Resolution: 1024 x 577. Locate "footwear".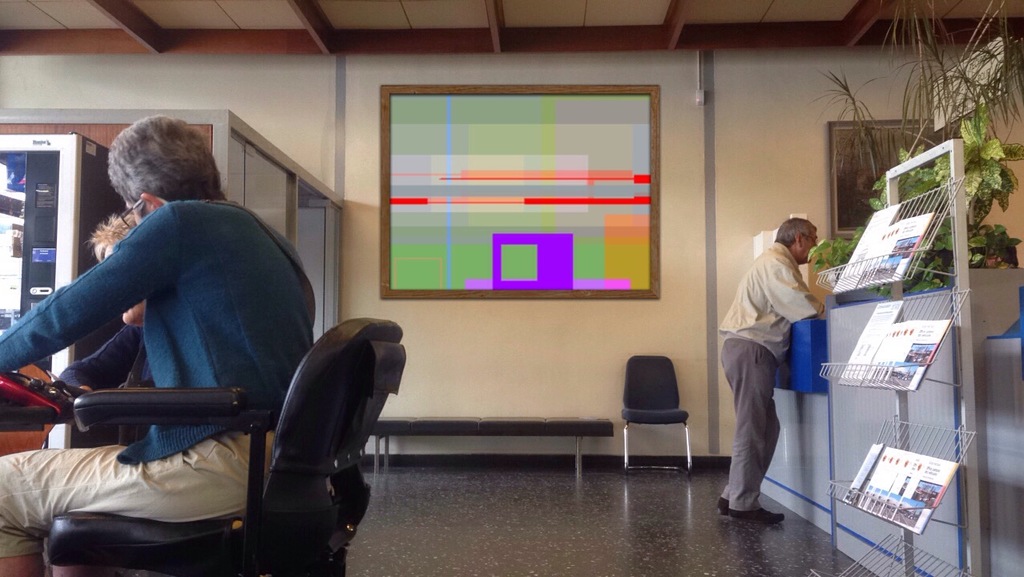
rect(716, 494, 730, 515).
